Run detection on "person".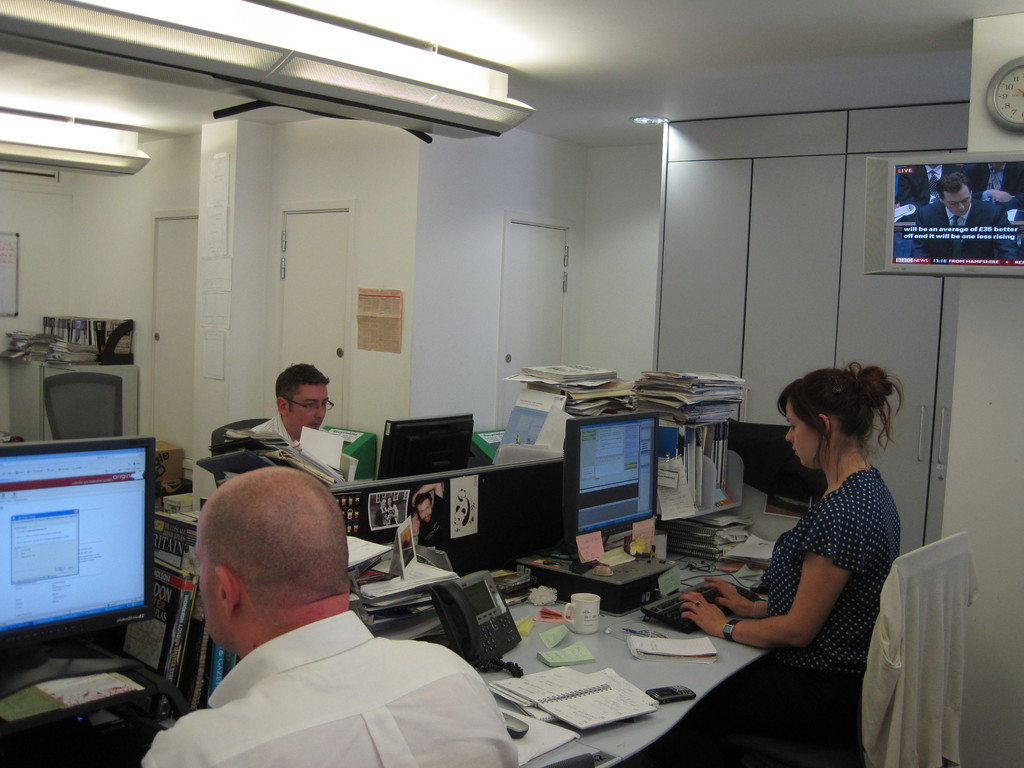
Result: <region>411, 479, 454, 546</region>.
